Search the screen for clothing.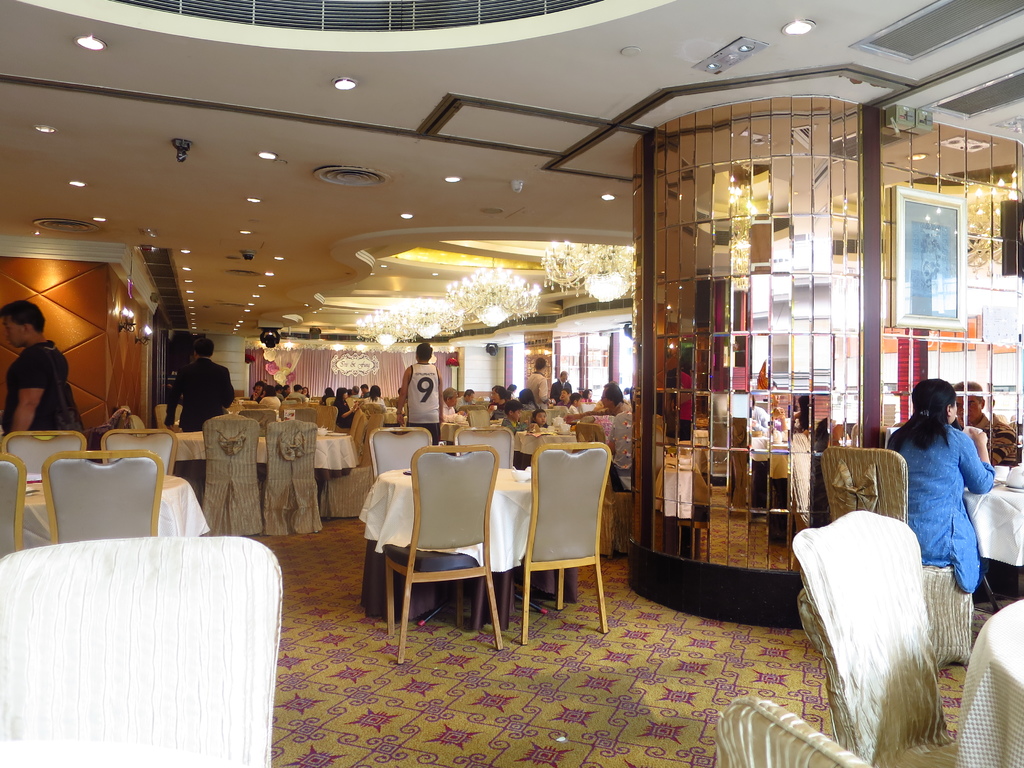
Found at bbox=[885, 417, 994, 596].
